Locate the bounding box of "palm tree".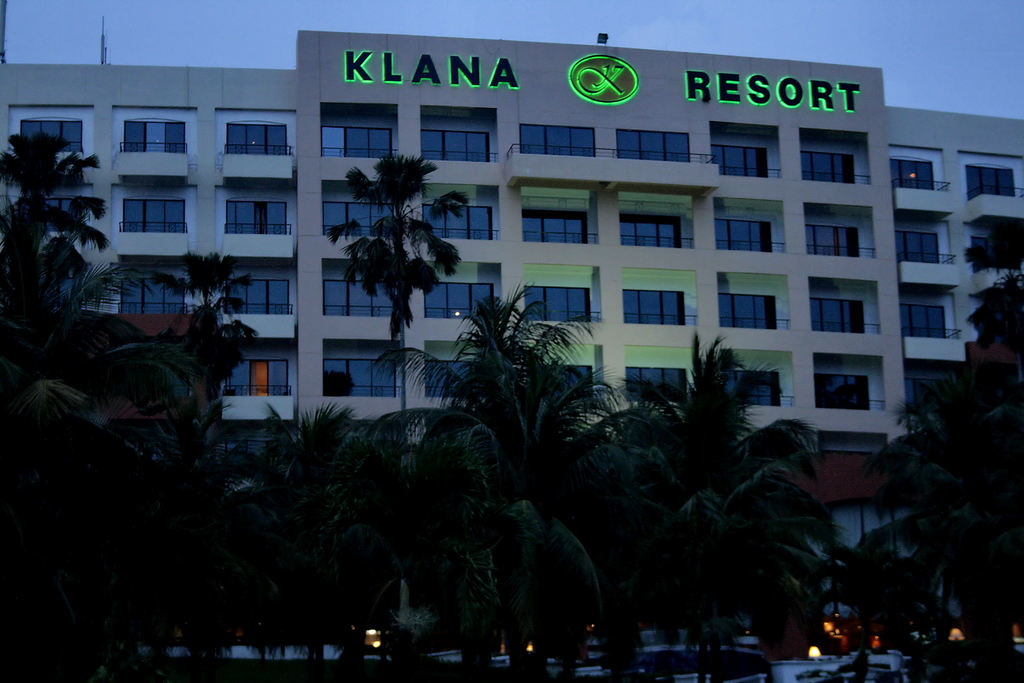
Bounding box: <region>963, 217, 1023, 378</region>.
